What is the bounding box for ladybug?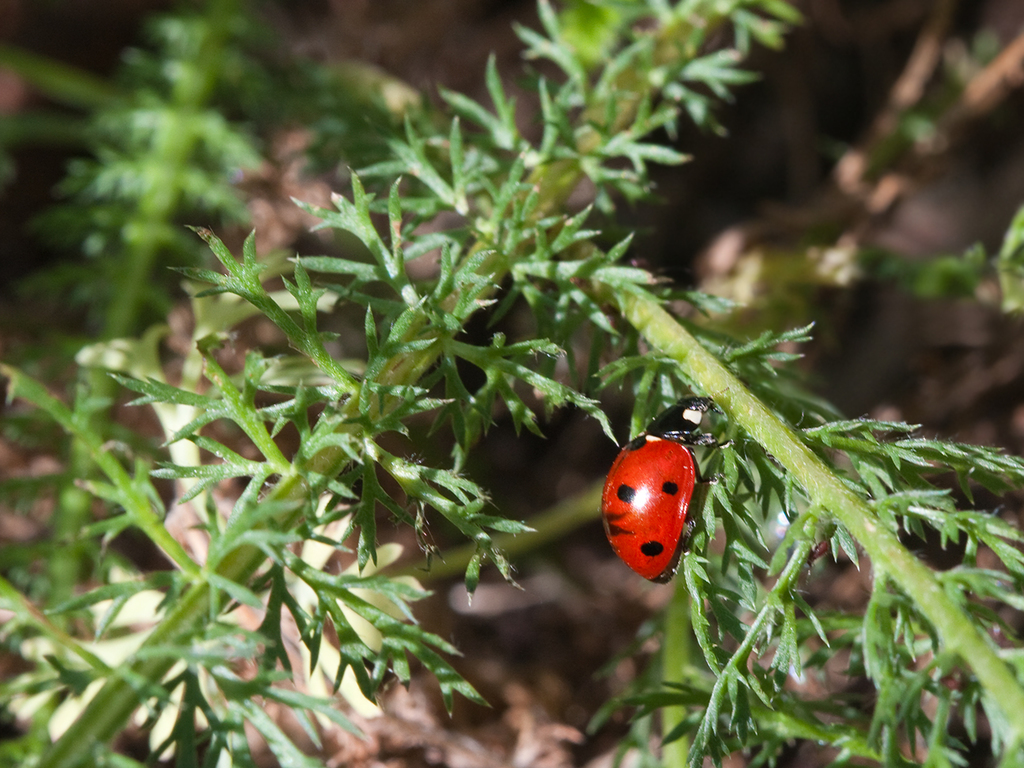
region(604, 397, 741, 583).
